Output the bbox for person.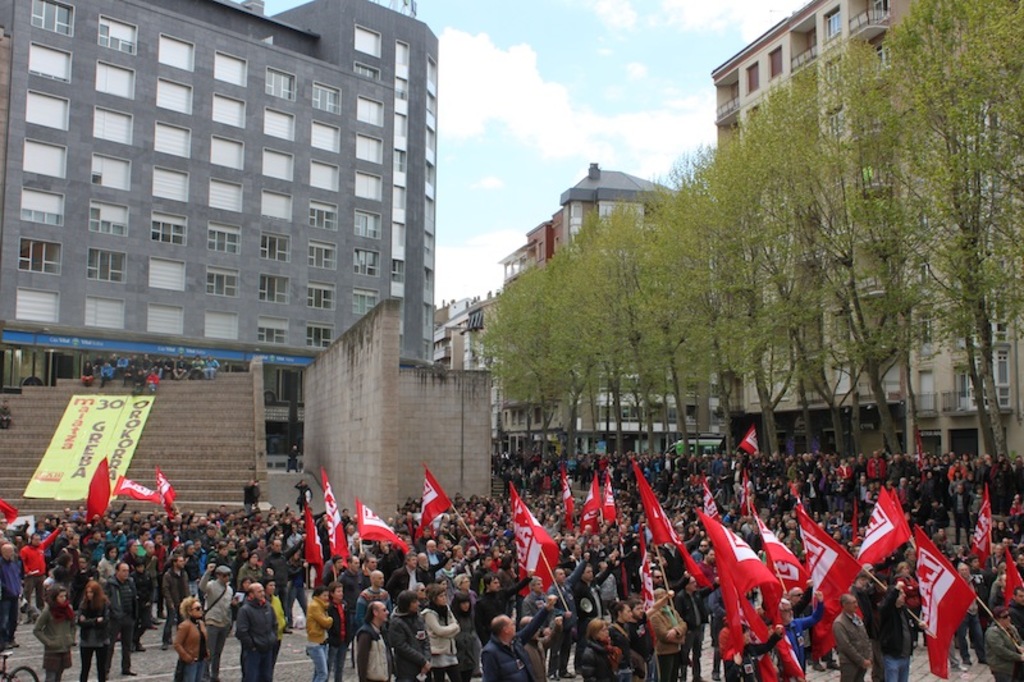
region(1002, 586, 1023, 626).
